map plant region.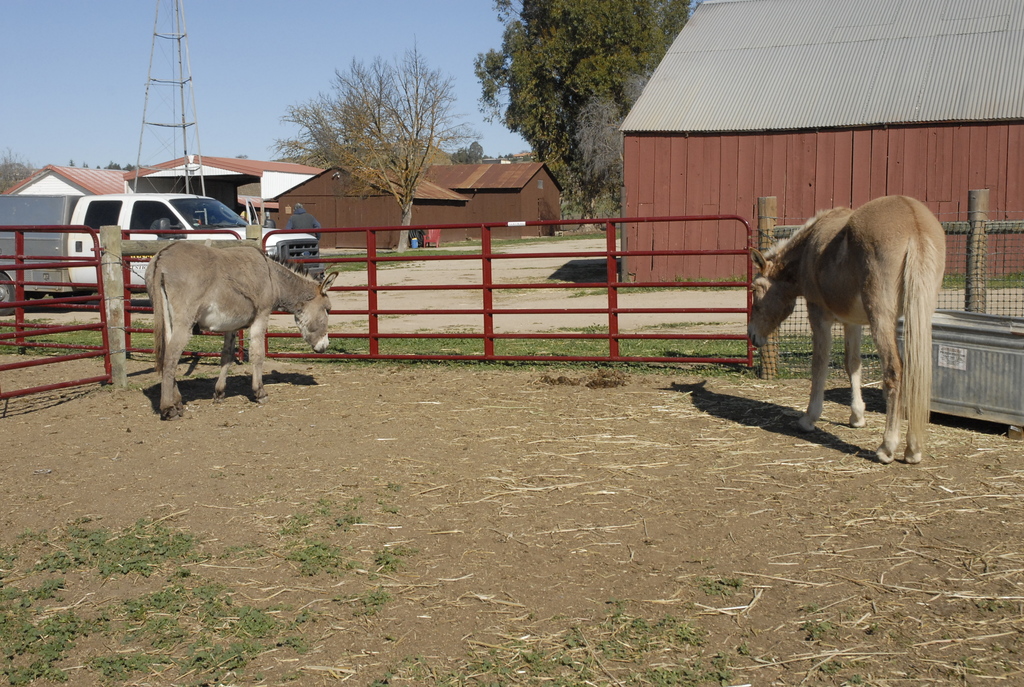
Mapped to [left=287, top=535, right=346, bottom=577].
